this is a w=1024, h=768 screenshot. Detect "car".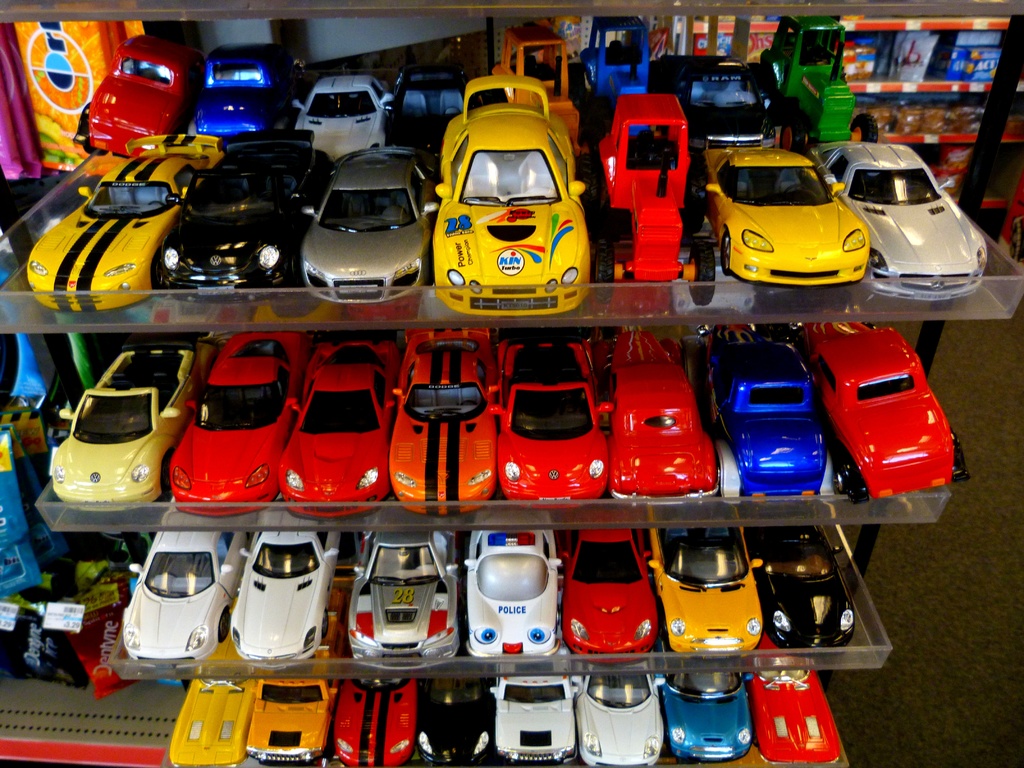
BBox(810, 133, 993, 309).
